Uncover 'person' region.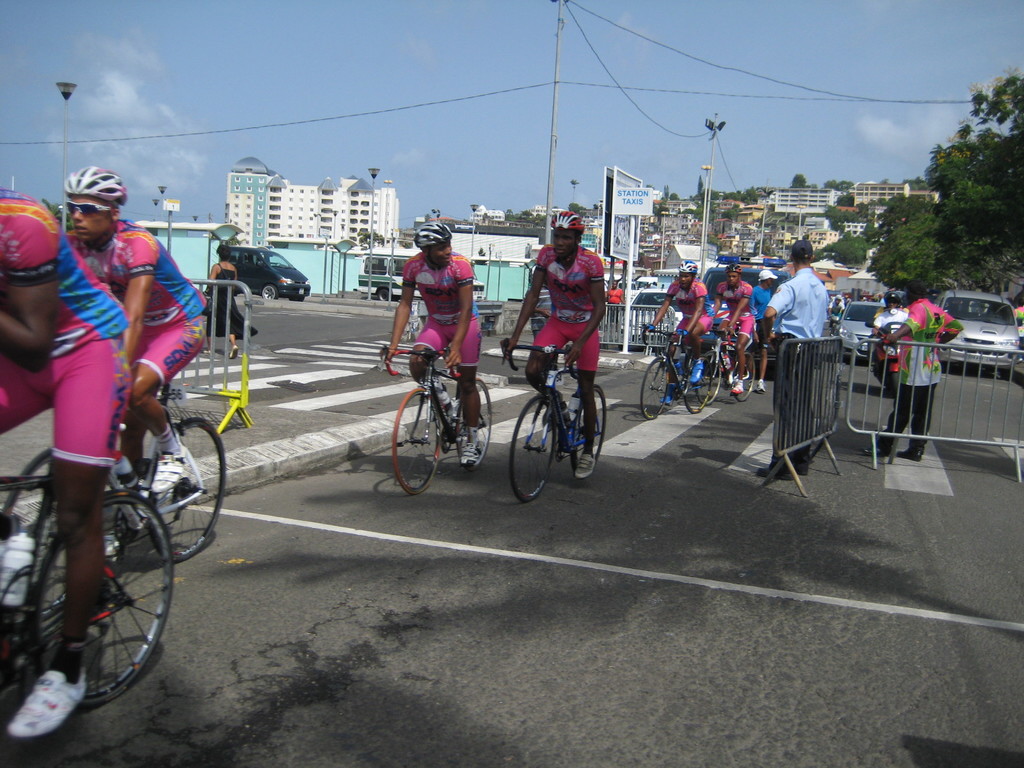
Uncovered: (left=605, top=280, right=625, bottom=331).
